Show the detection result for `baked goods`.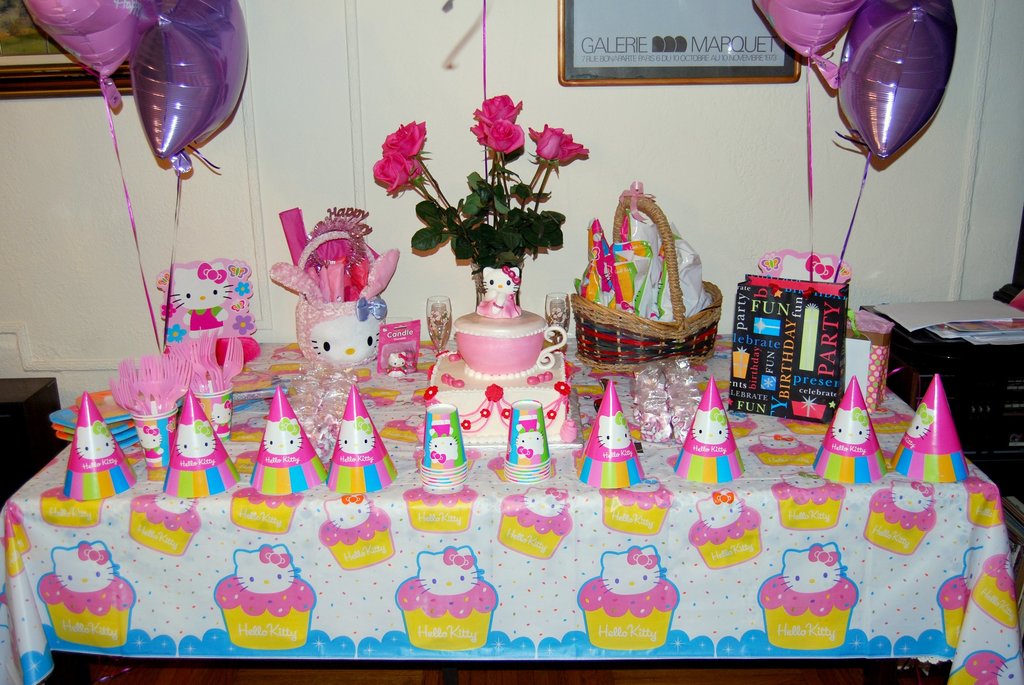
left=31, top=542, right=133, bottom=648.
